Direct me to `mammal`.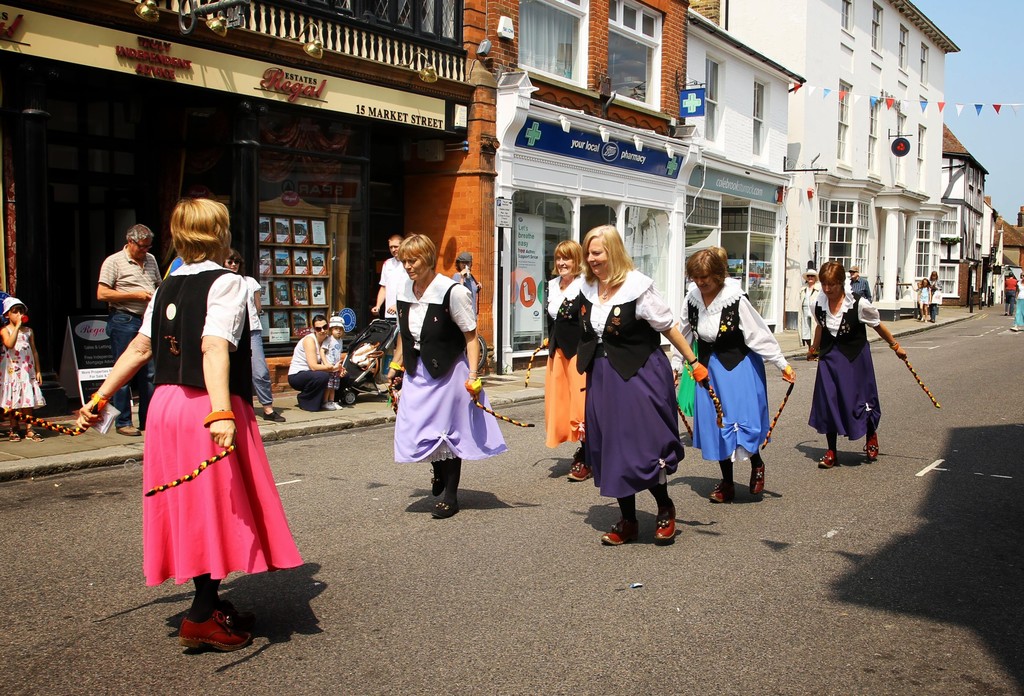
Direction: left=848, top=264, right=872, bottom=302.
